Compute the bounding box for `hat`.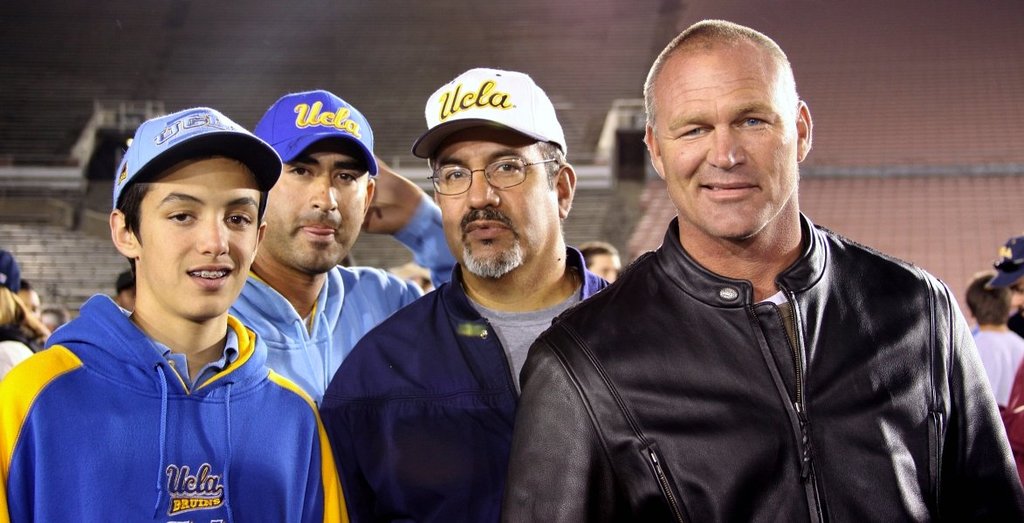
x1=111, y1=107, x2=283, y2=224.
